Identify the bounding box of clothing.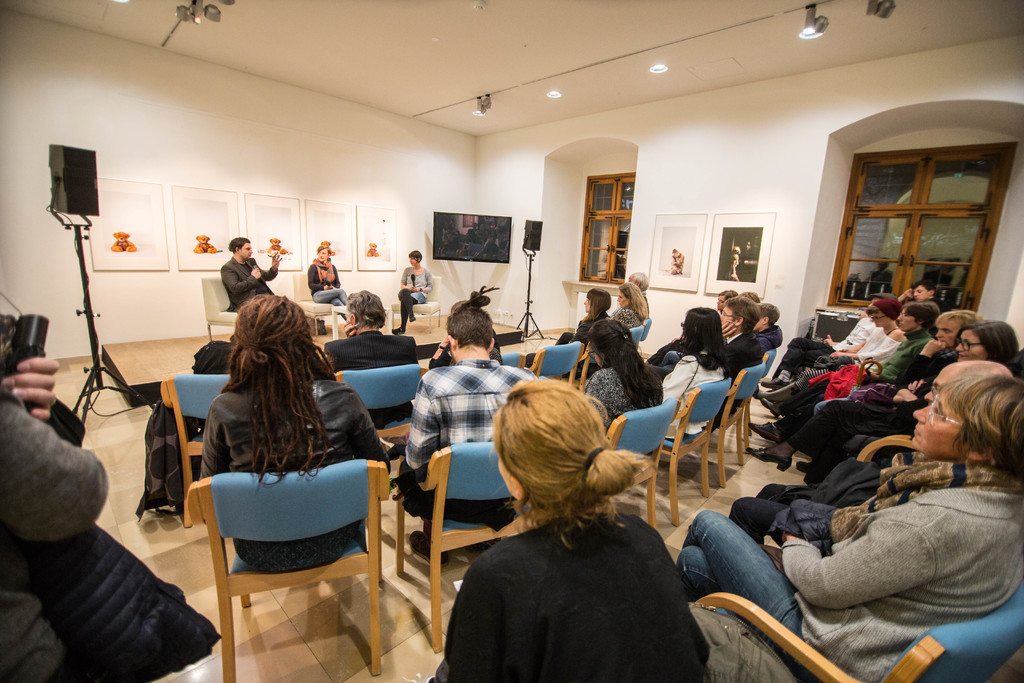
Rect(406, 362, 545, 531).
